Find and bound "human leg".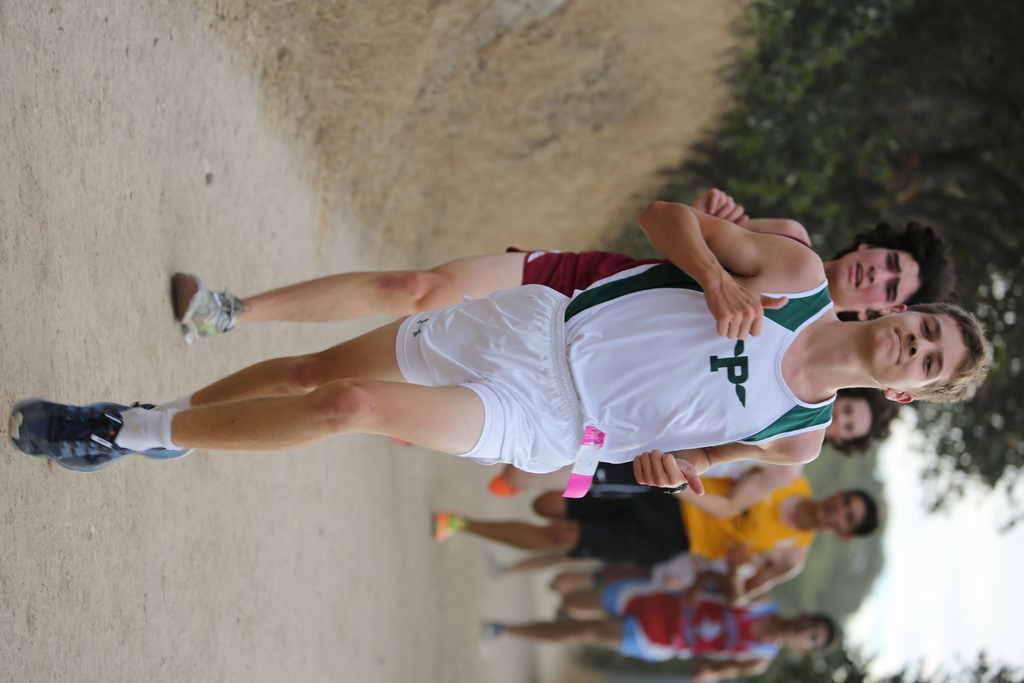
Bound: box=[6, 381, 522, 470].
